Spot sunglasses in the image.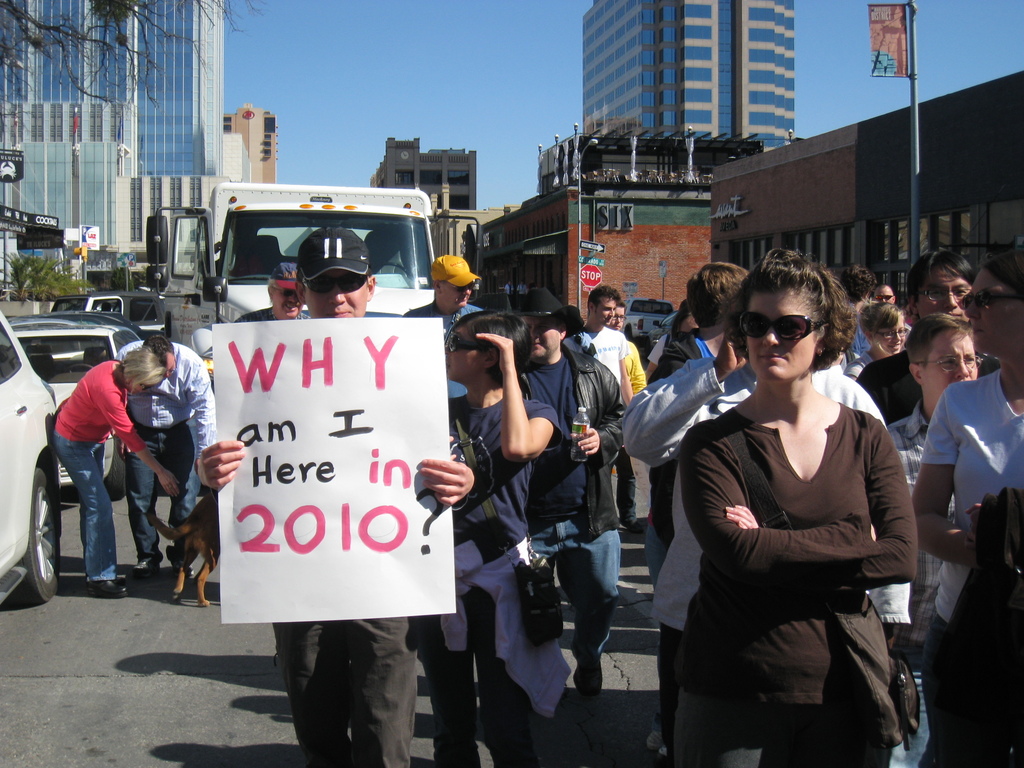
sunglasses found at [x1=273, y1=283, x2=297, y2=298].
